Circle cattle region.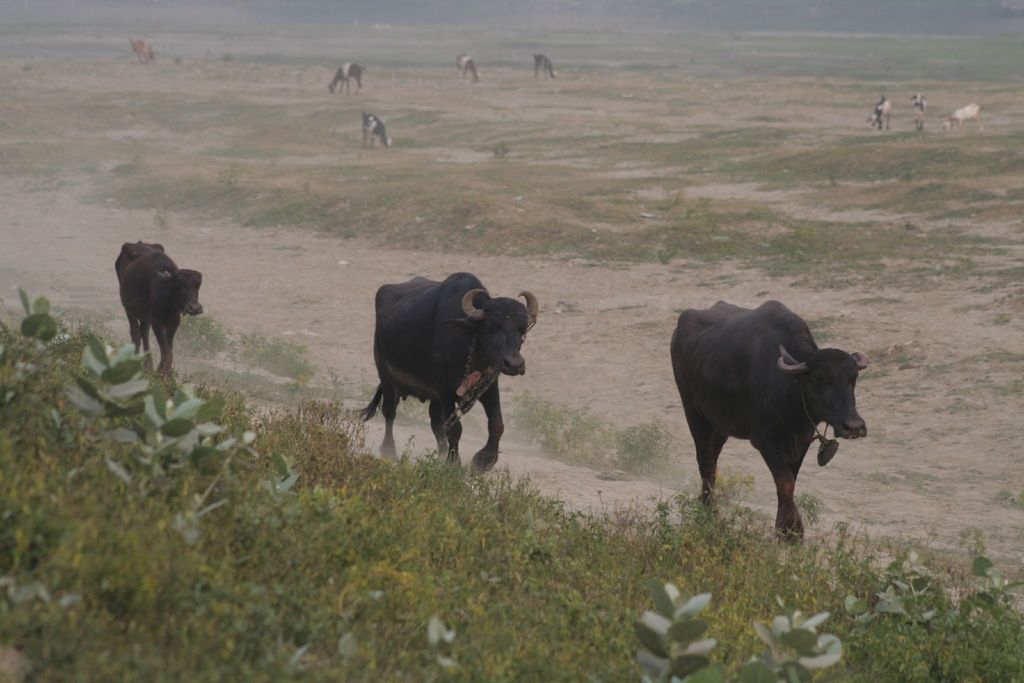
Region: <bbox>910, 93, 926, 132</bbox>.
